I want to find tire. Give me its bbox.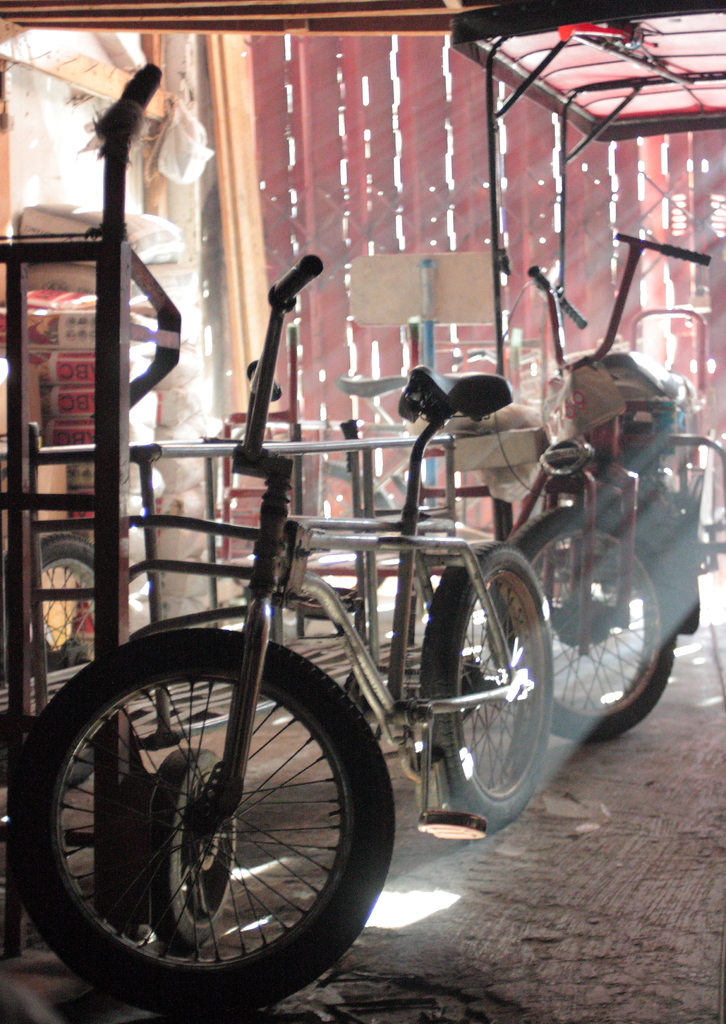
select_region(2, 533, 94, 660).
